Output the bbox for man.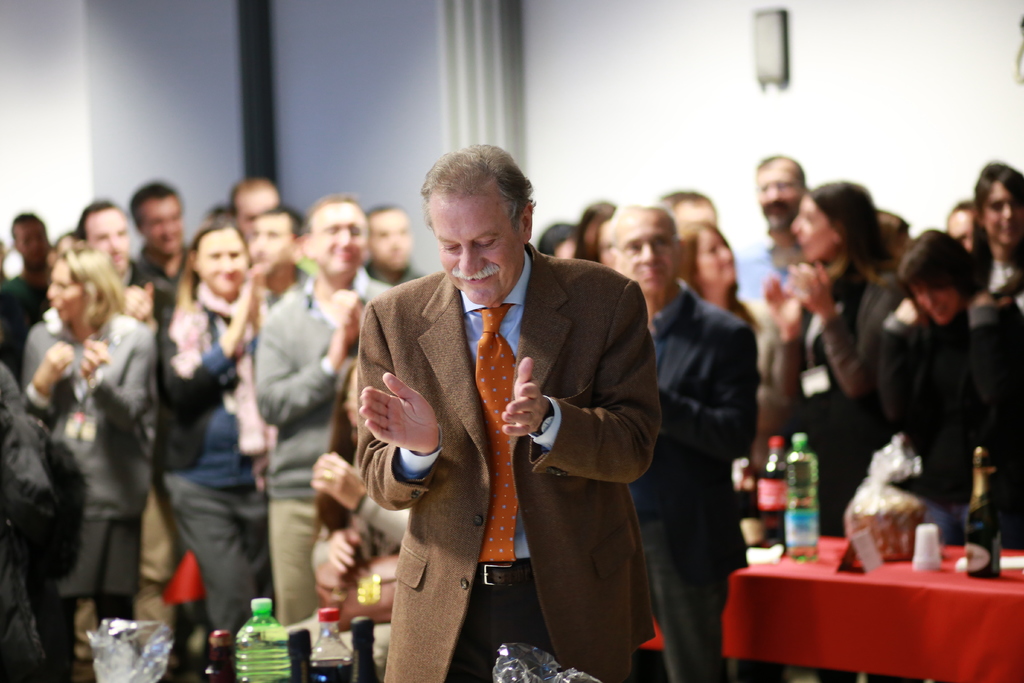
<region>321, 138, 673, 660</region>.
